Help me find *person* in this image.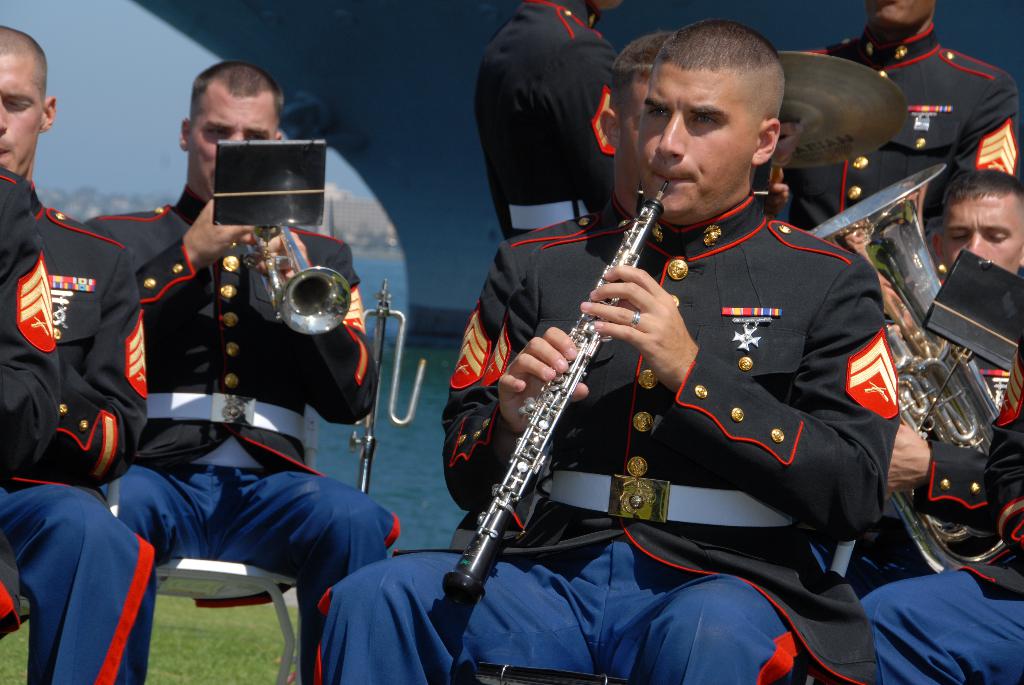
Found it: x1=473 y1=0 x2=646 y2=242.
